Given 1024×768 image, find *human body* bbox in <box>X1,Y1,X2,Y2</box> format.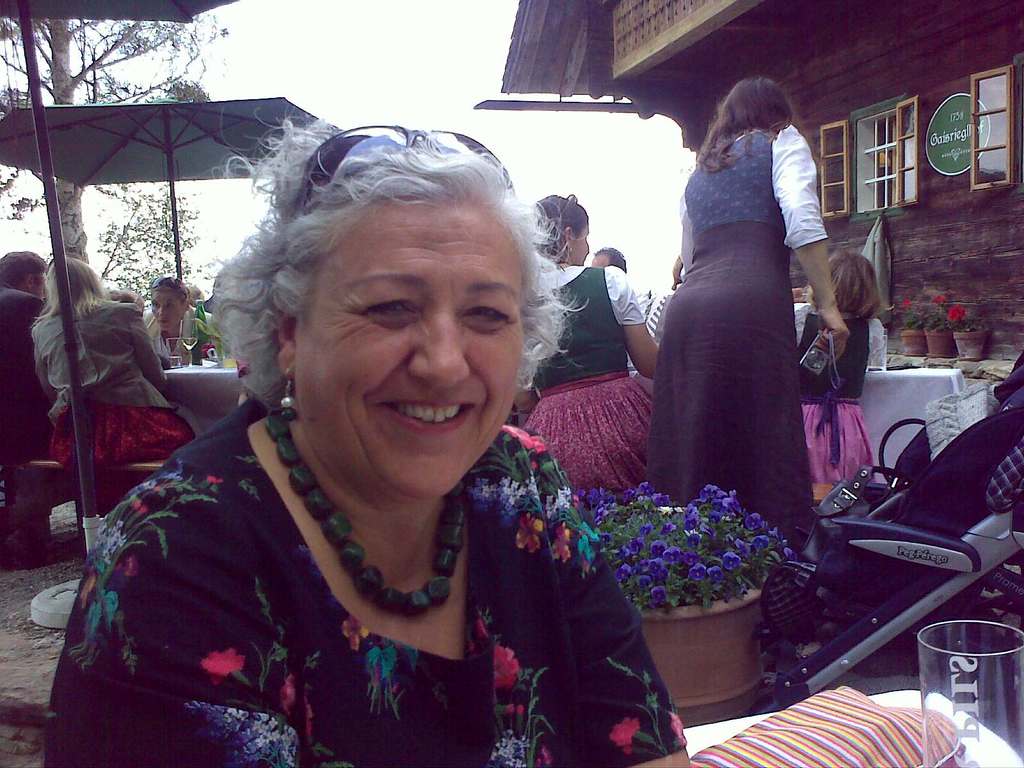
<box>595,248,632,284</box>.
